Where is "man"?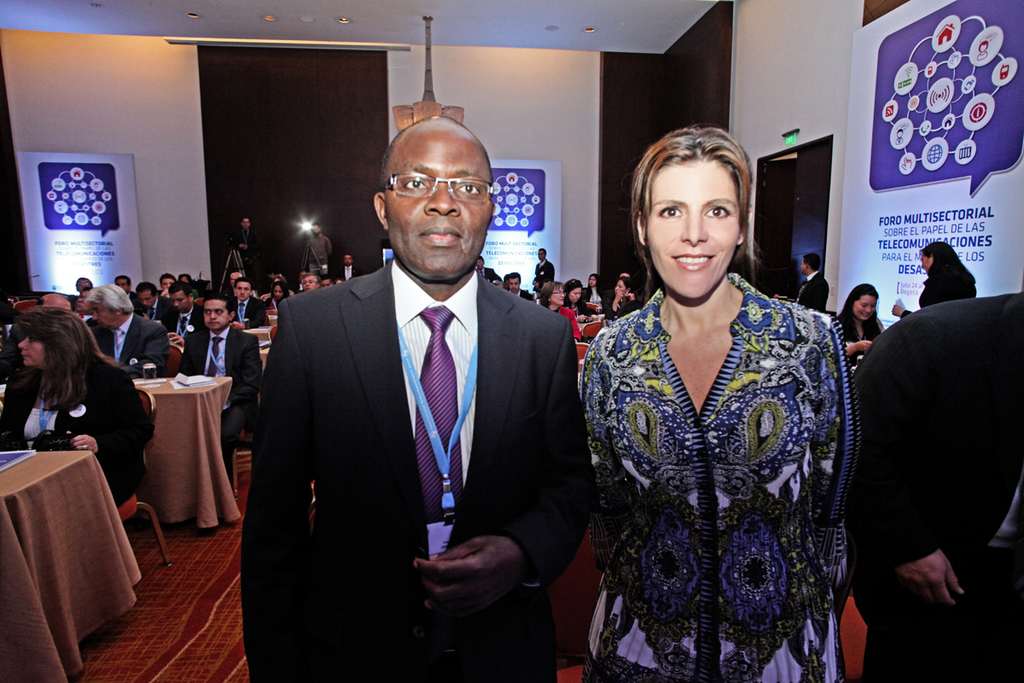
112:277:136:301.
